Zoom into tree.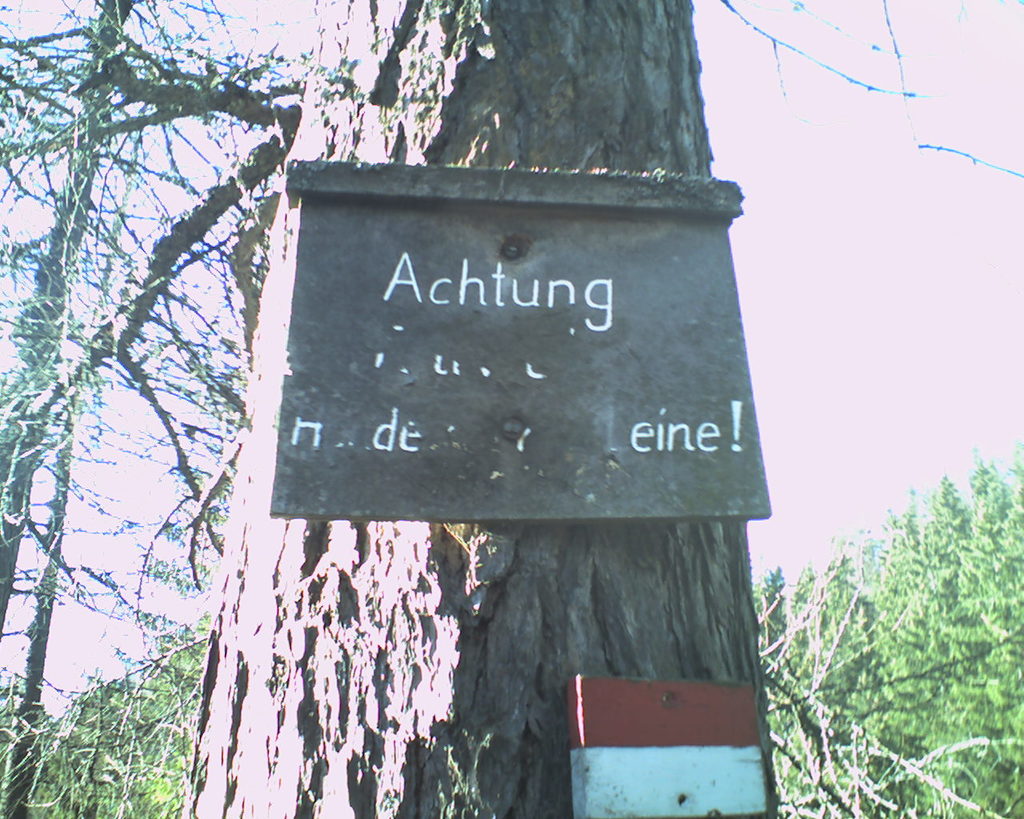
Zoom target: BBox(0, 0, 302, 818).
